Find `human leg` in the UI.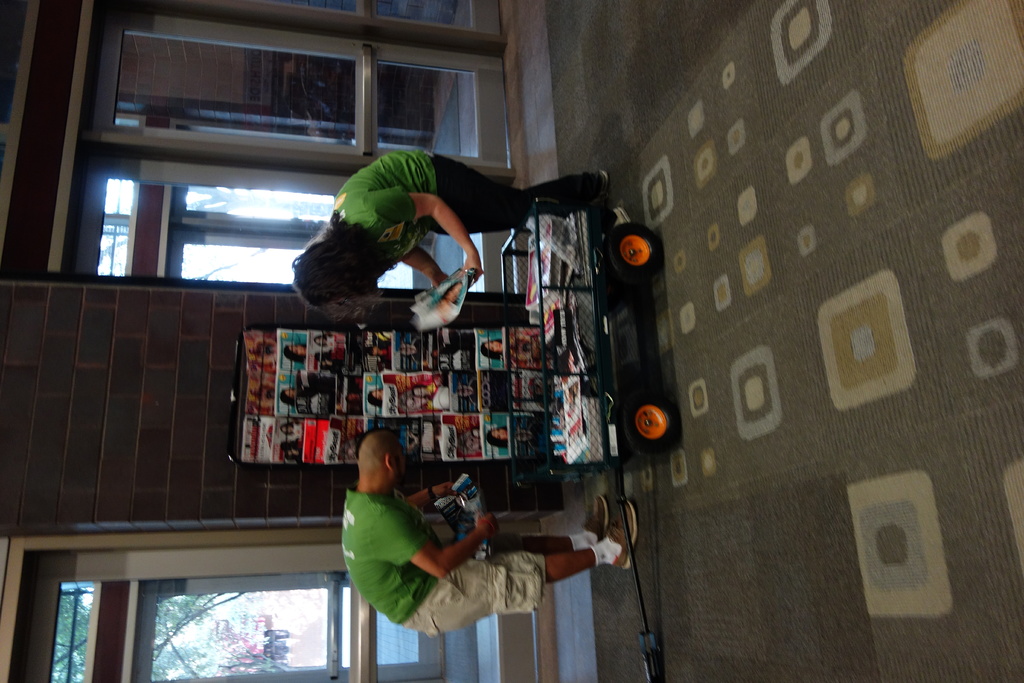
UI element at <box>400,151,547,218</box>.
